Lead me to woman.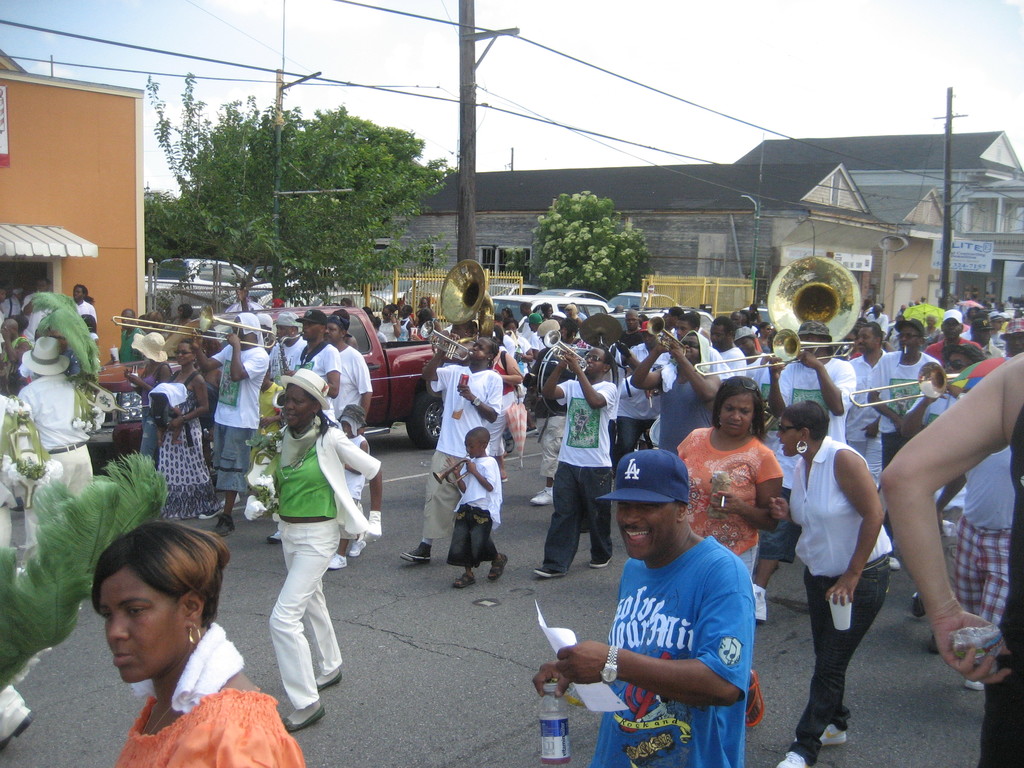
Lead to [150,333,221,521].
